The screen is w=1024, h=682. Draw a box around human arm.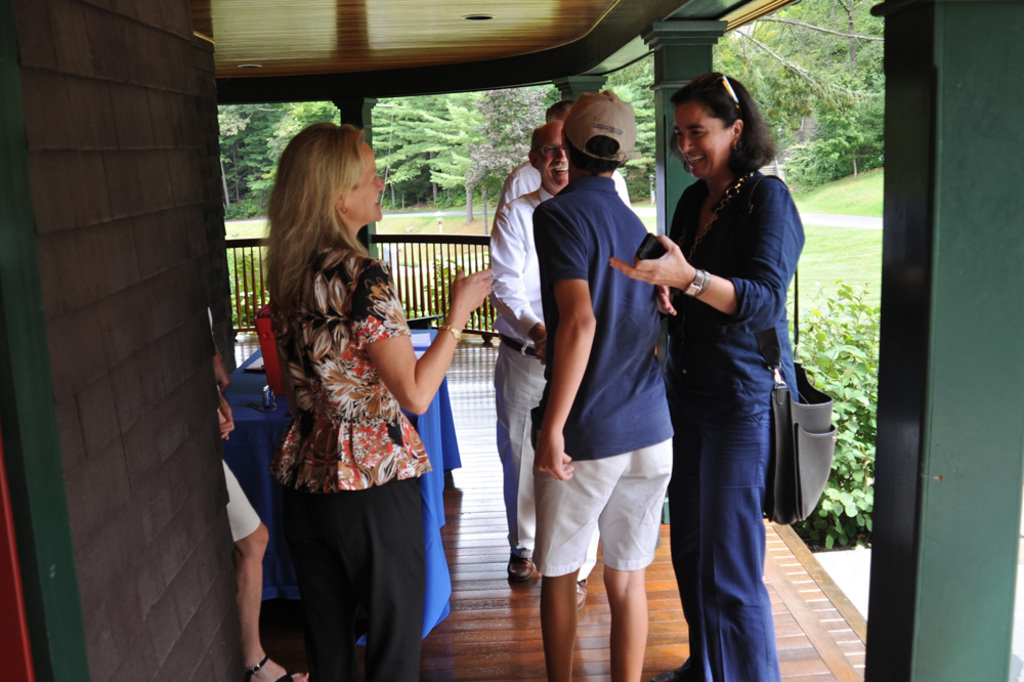
350/282/475/444.
